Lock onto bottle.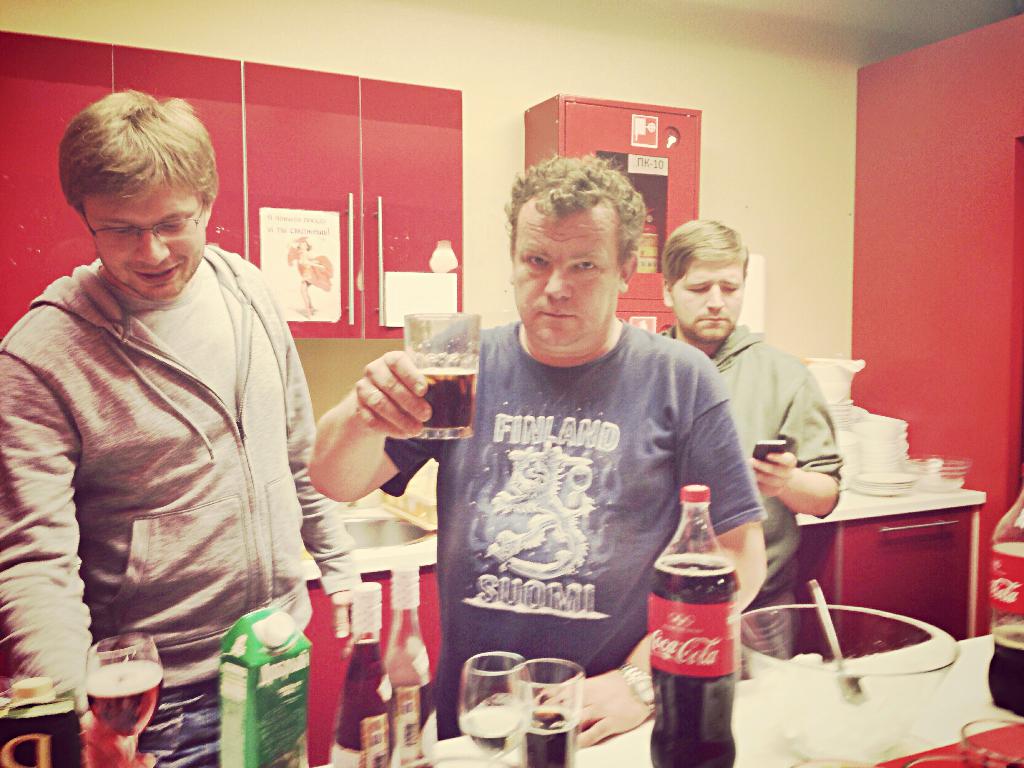
Locked: x1=643, y1=482, x2=745, y2=767.
